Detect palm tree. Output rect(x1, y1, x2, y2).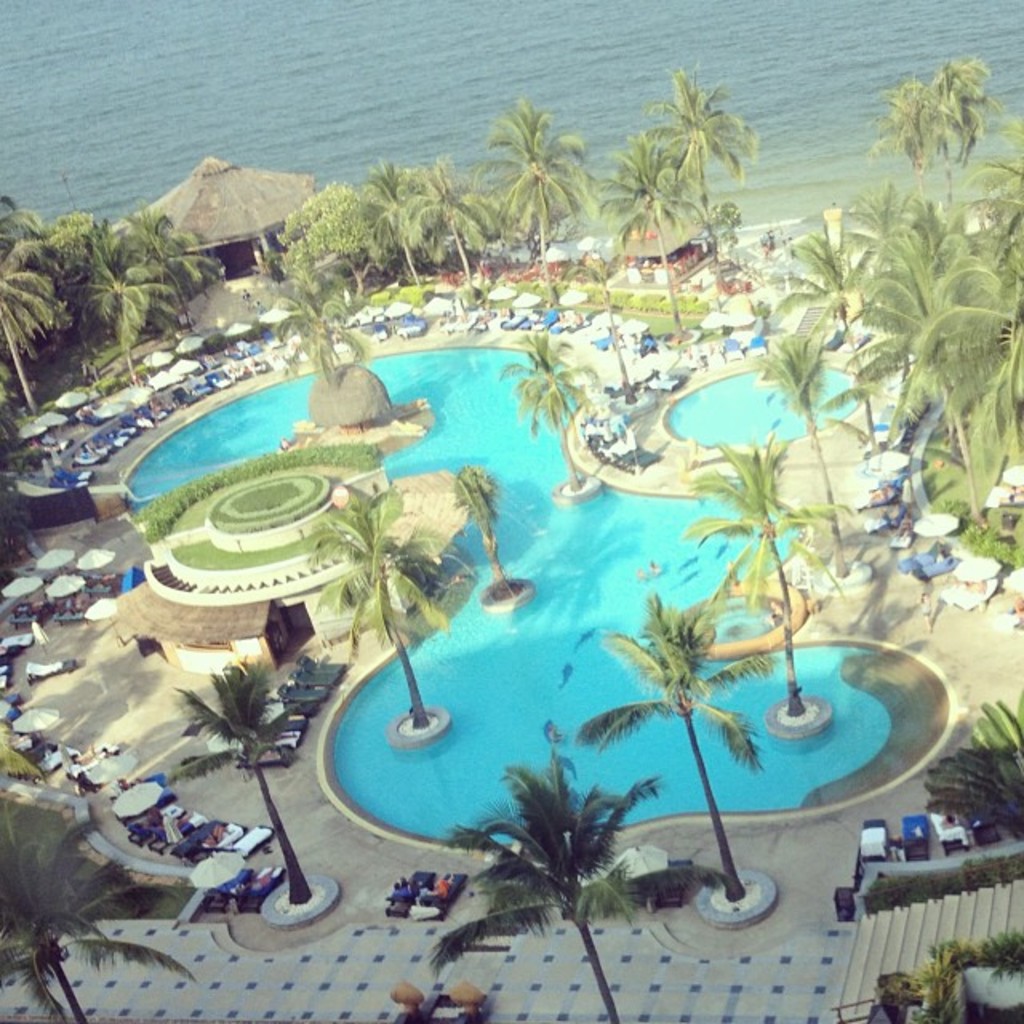
rect(491, 318, 608, 499).
